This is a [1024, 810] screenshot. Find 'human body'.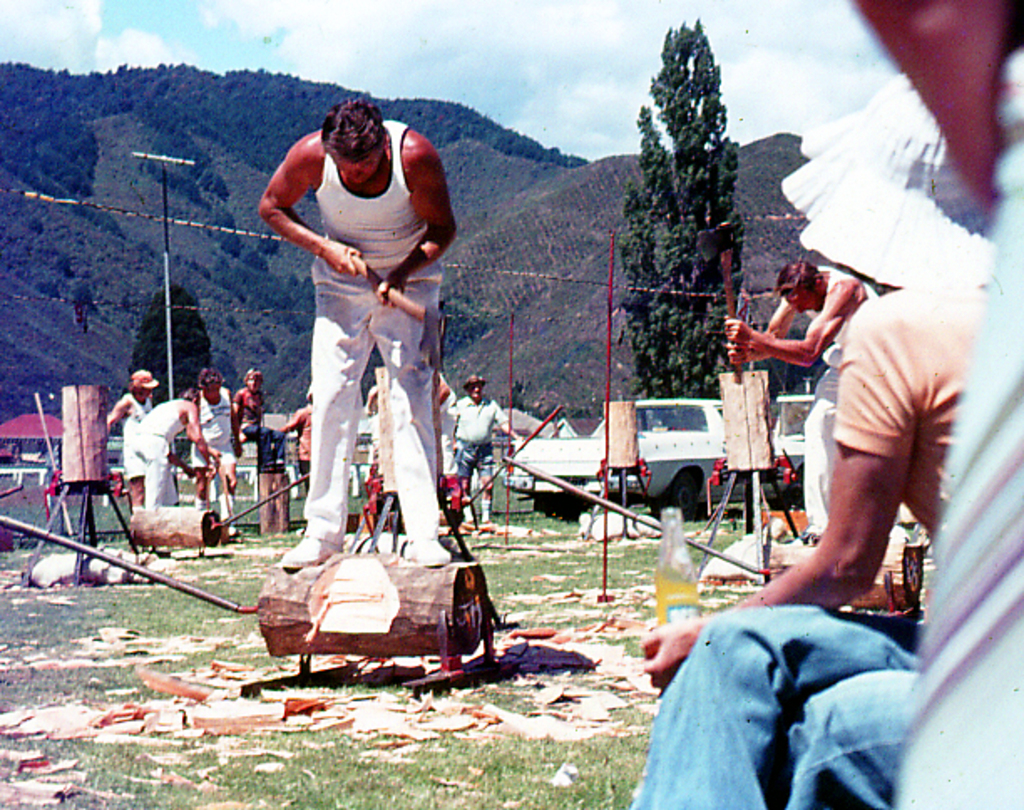
Bounding box: Rect(276, 385, 311, 480).
